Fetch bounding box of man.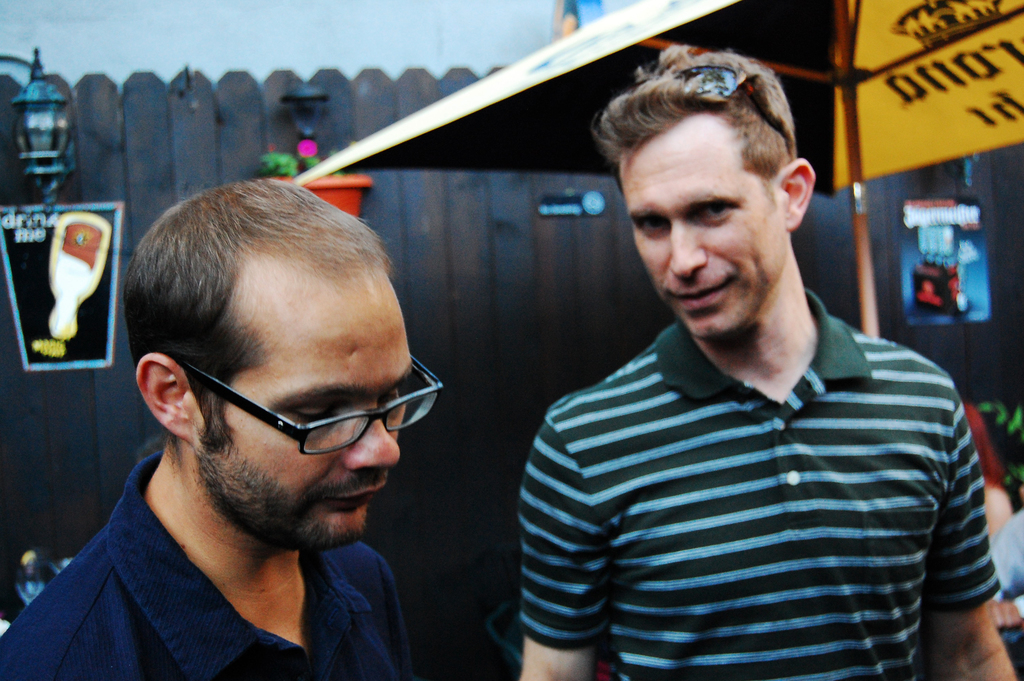
Bbox: pyautogui.locateOnScreen(0, 178, 448, 680).
